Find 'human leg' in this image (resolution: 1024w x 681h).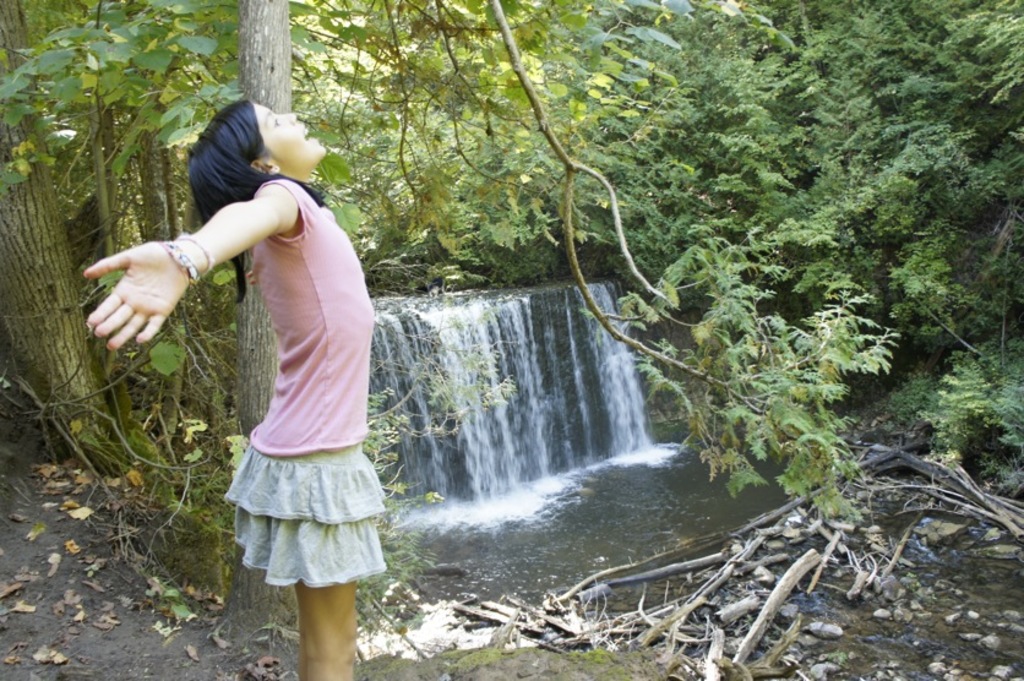
[293, 579, 360, 680].
